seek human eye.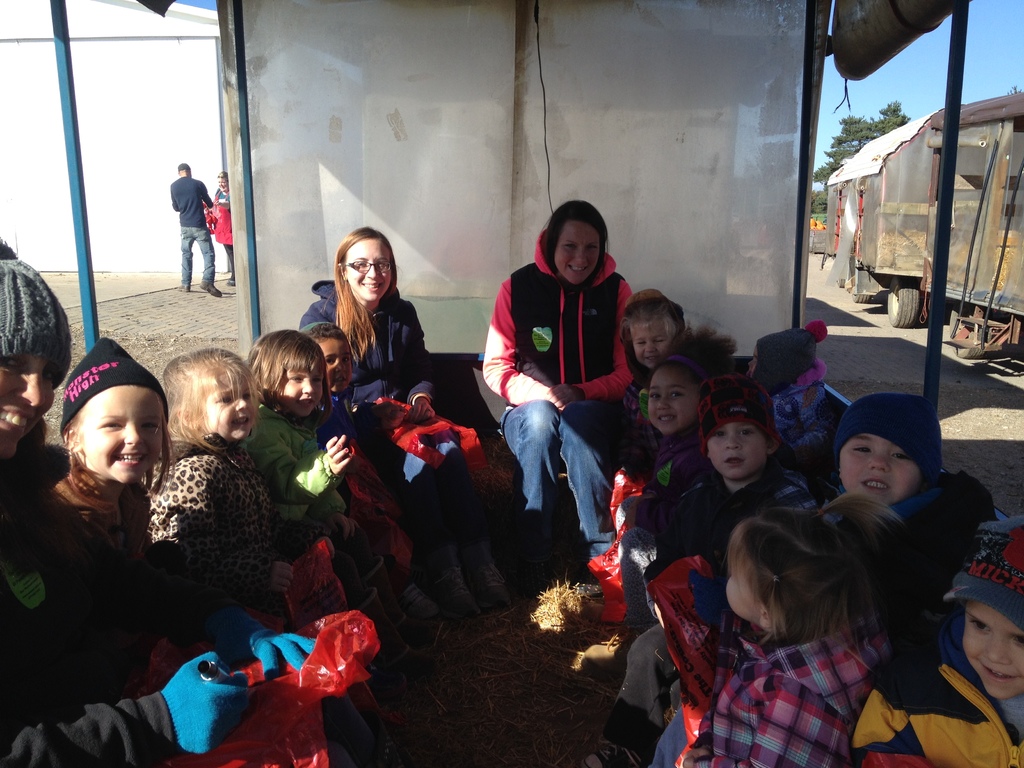
668:388:687:399.
